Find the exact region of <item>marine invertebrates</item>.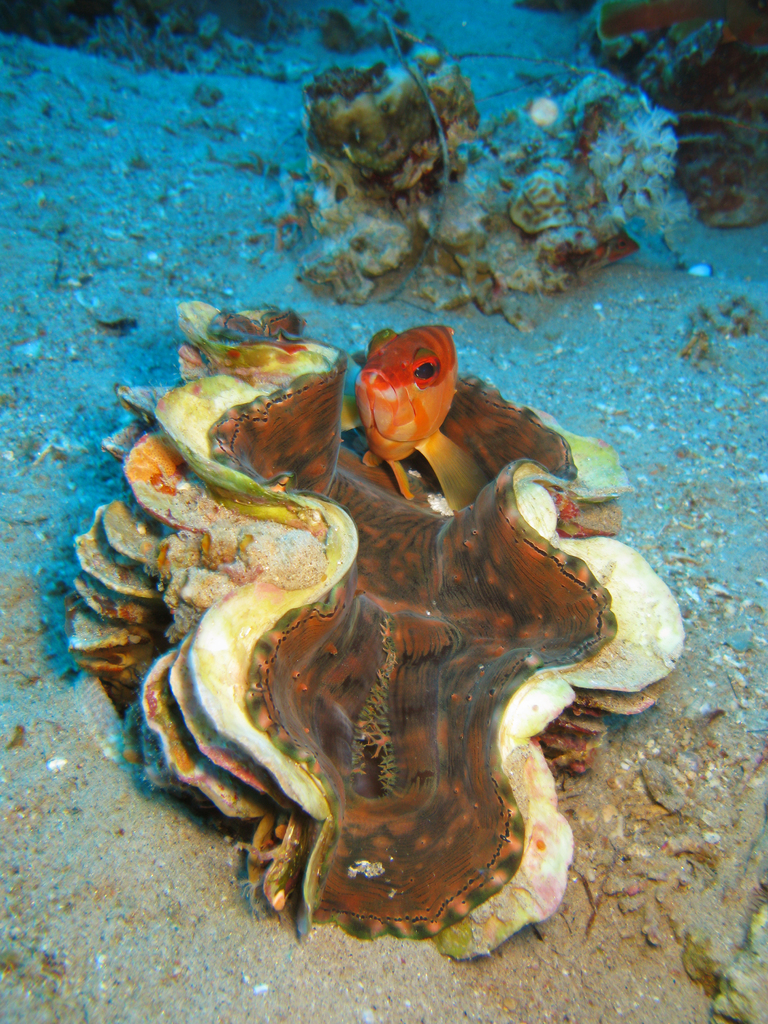
Exact region: rect(303, 29, 674, 323).
